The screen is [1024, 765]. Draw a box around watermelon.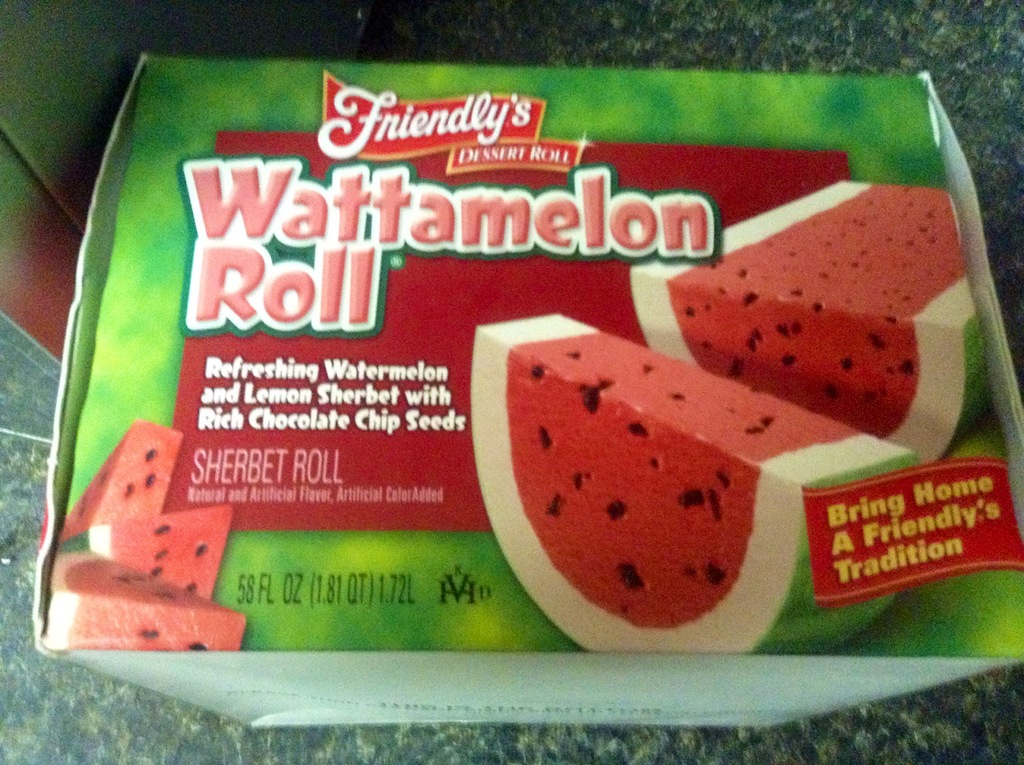
{"left": 628, "top": 178, "right": 995, "bottom": 468}.
